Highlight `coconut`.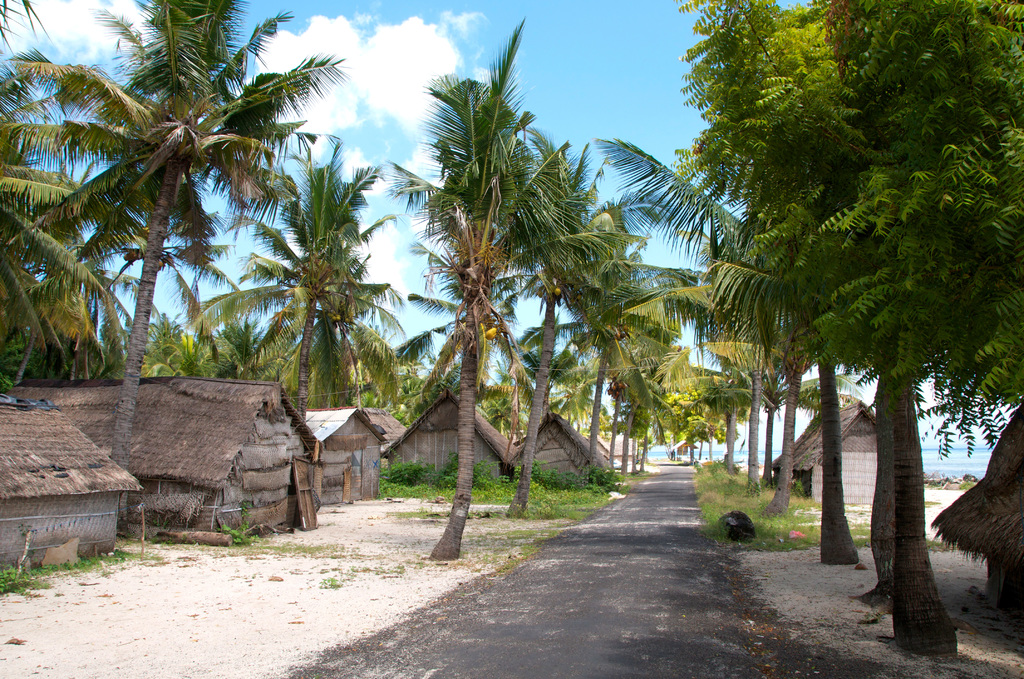
Highlighted region: x1=557 y1=287 x2=565 y2=299.
